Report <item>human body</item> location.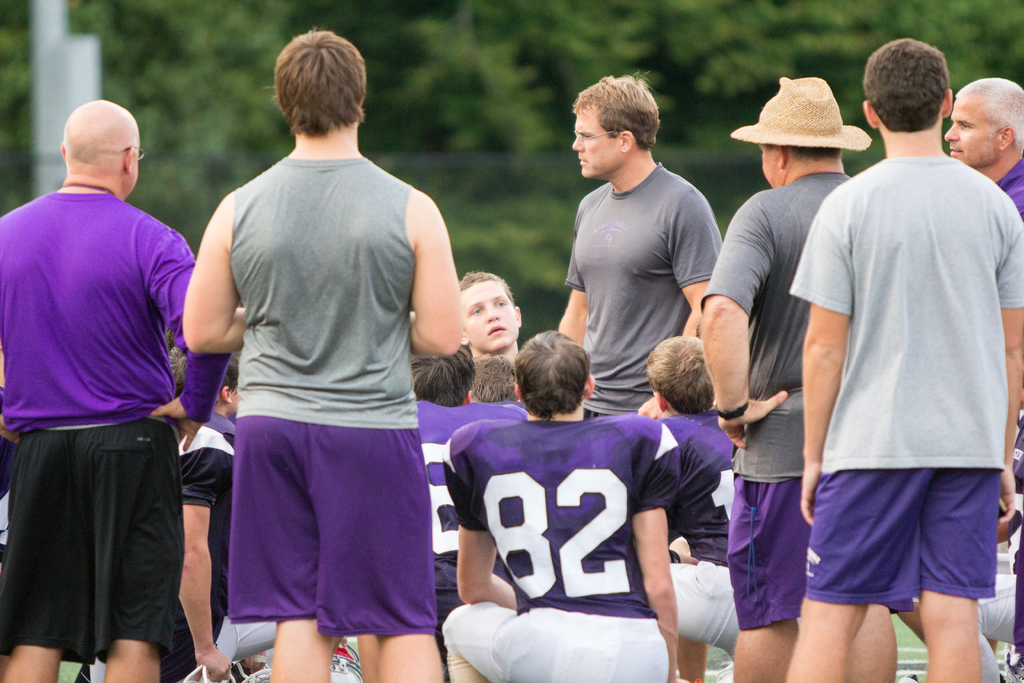
Report: 640/335/758/682.
